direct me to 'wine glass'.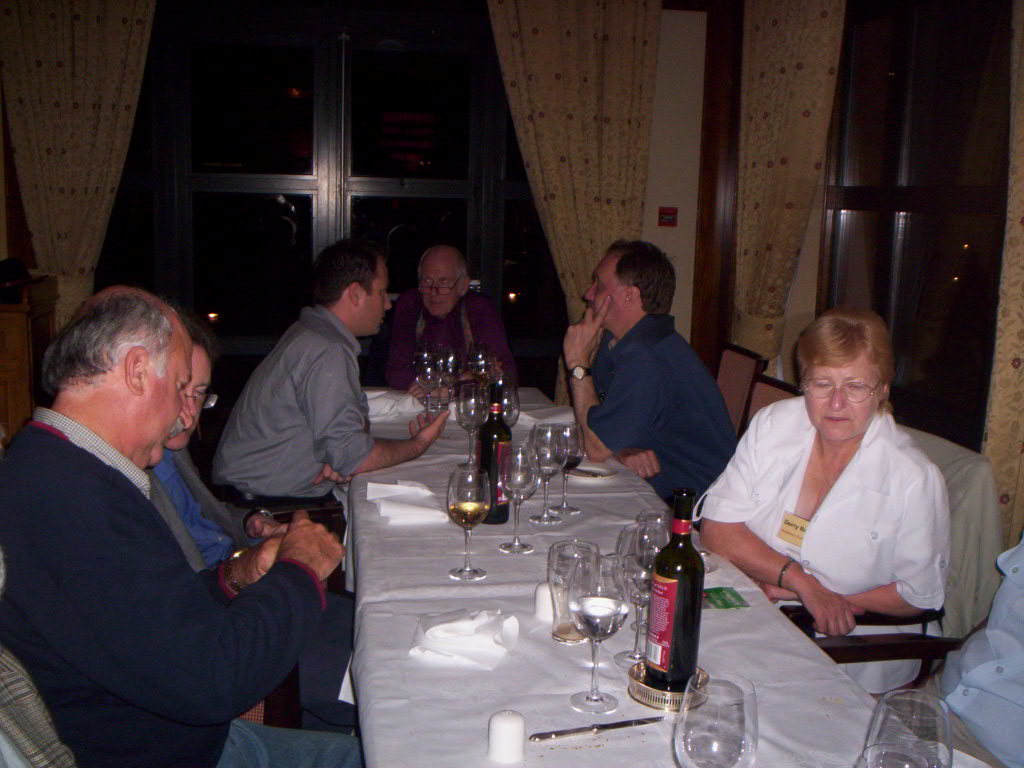
Direction: [left=553, top=424, right=586, bottom=513].
